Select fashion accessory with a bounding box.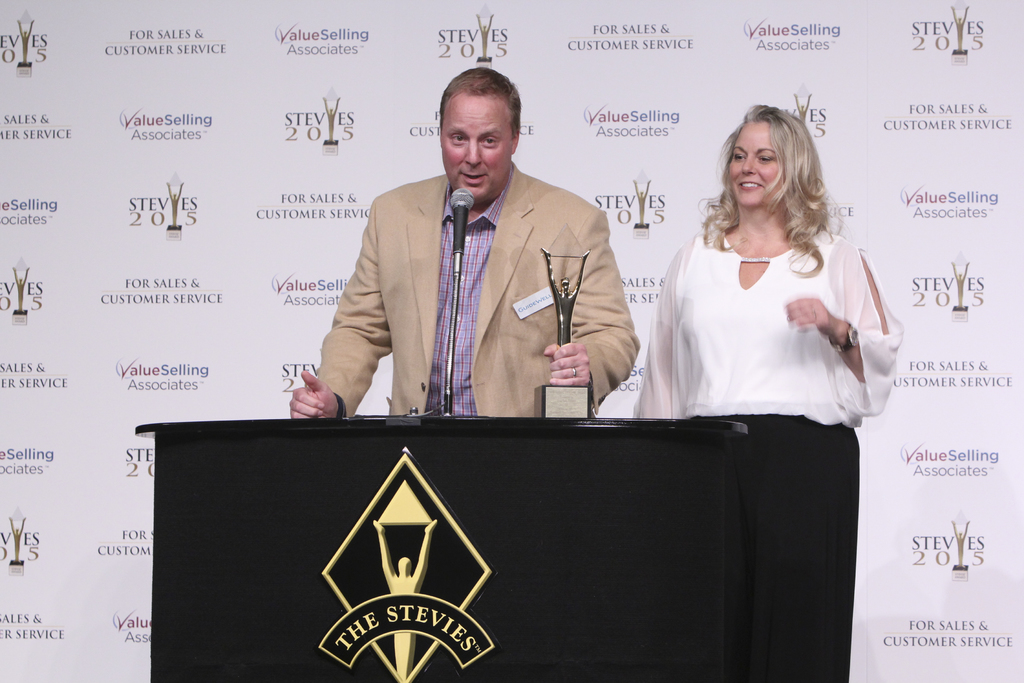
l=828, t=319, r=860, b=354.
